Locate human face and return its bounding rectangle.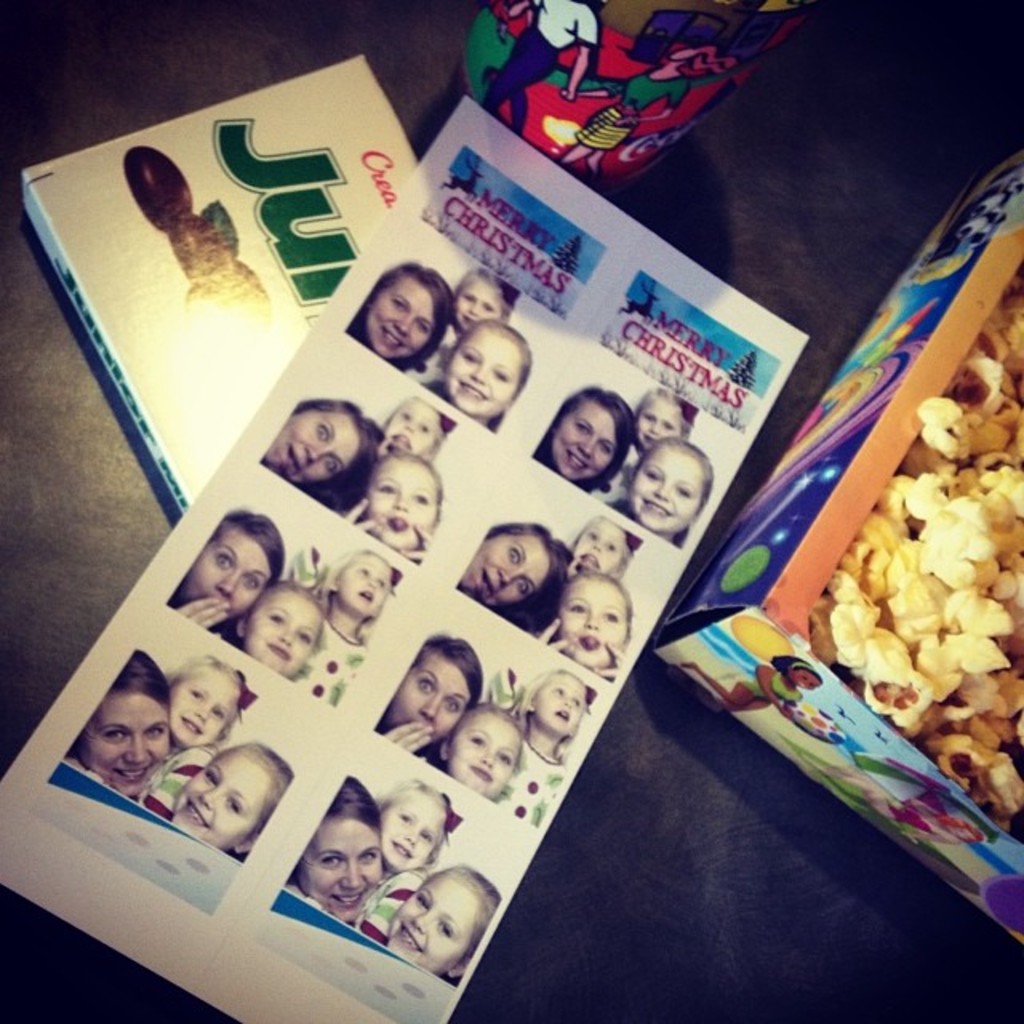
rect(445, 718, 514, 789).
